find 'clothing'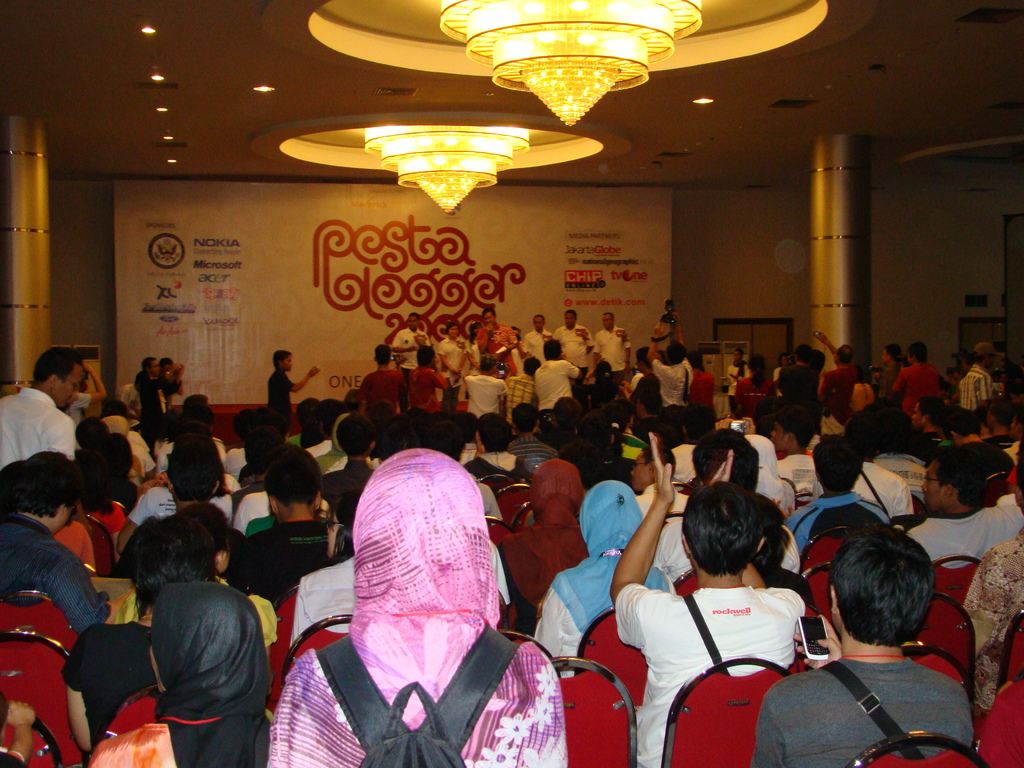
{"x1": 294, "y1": 437, "x2": 339, "y2": 457}
